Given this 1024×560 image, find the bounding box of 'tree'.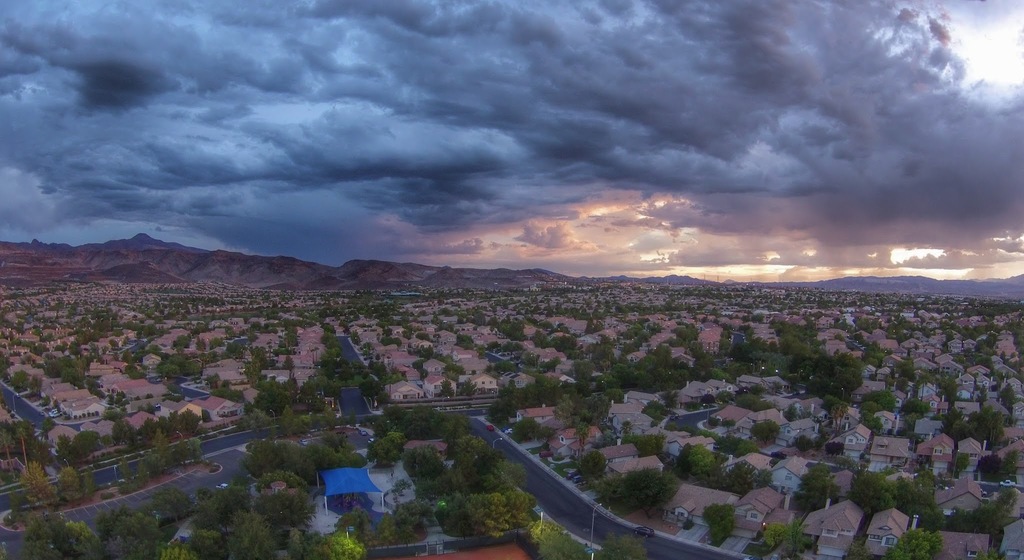
x1=211 y1=376 x2=223 y2=387.
